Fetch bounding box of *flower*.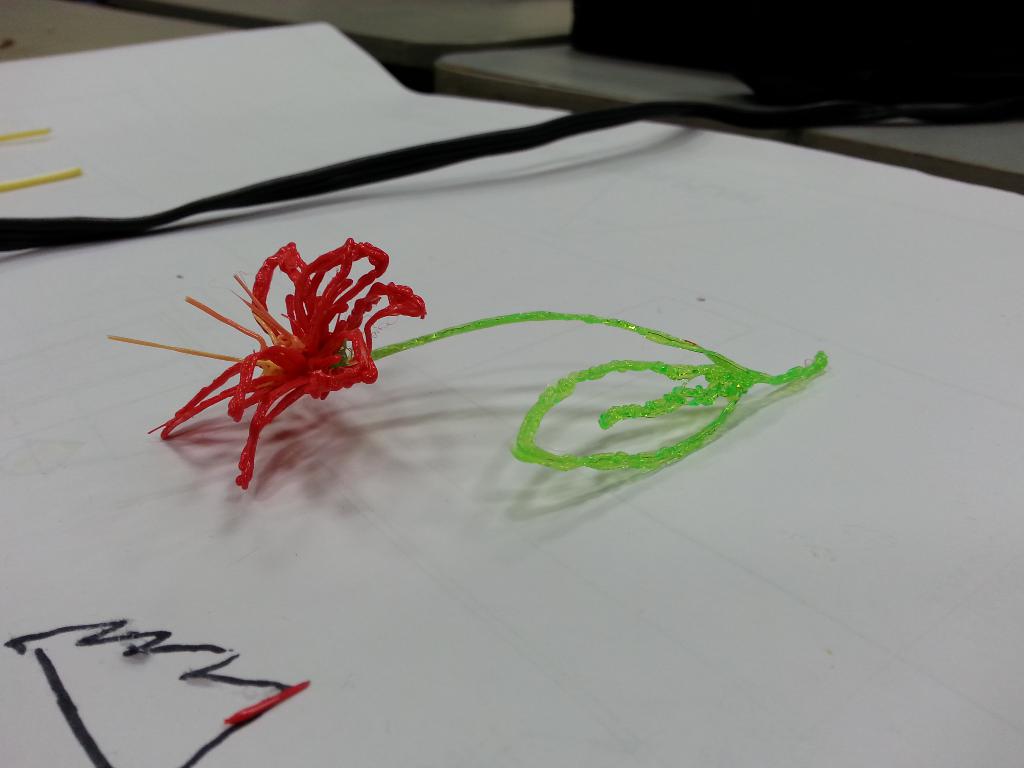
Bbox: (127, 229, 415, 494).
